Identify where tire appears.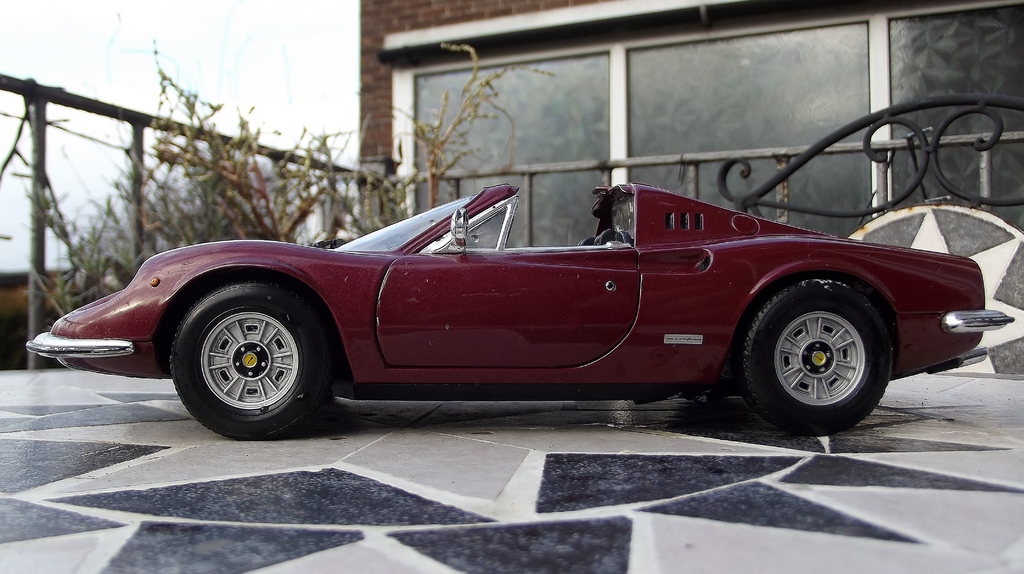
Appears at left=164, top=272, right=317, bottom=431.
